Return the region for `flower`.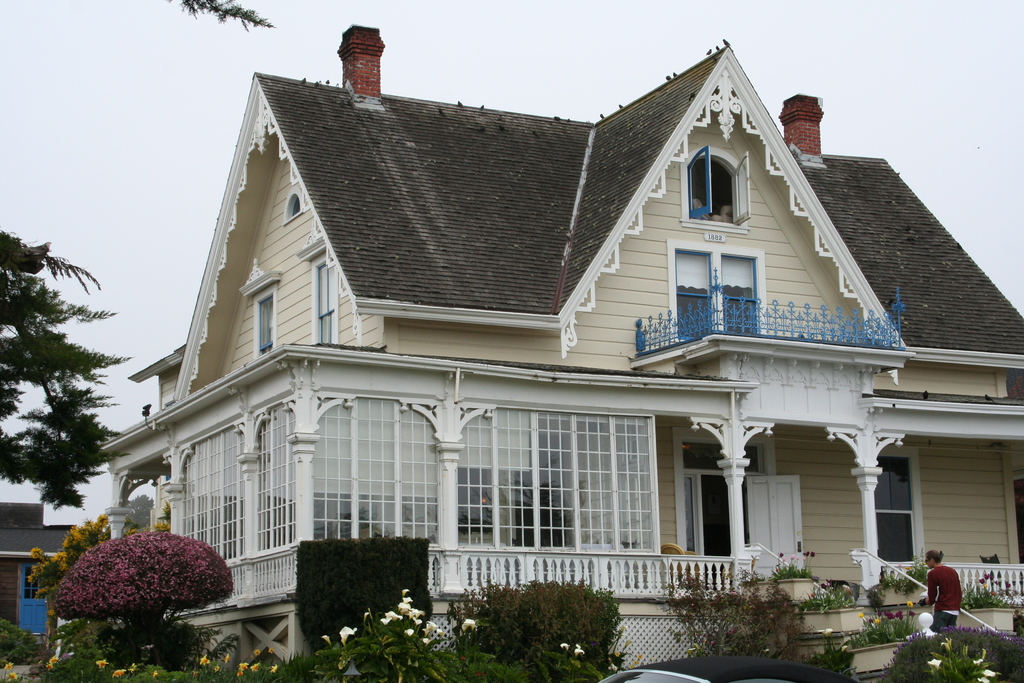
(270, 665, 276, 674).
